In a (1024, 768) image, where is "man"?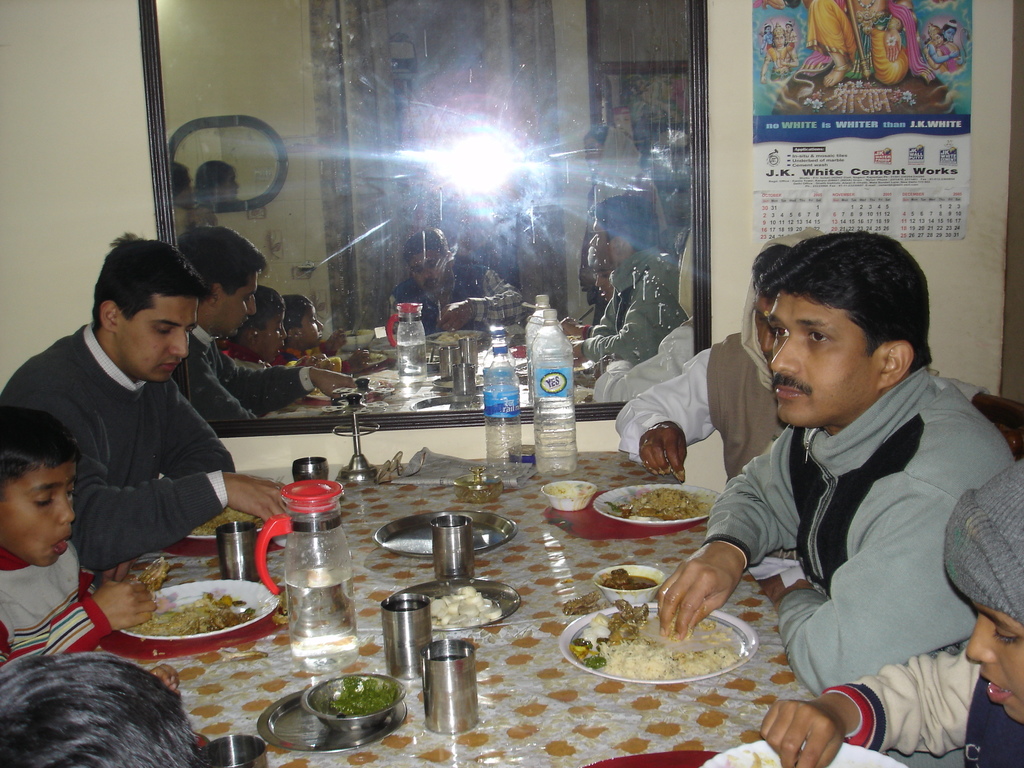
394 227 520 332.
